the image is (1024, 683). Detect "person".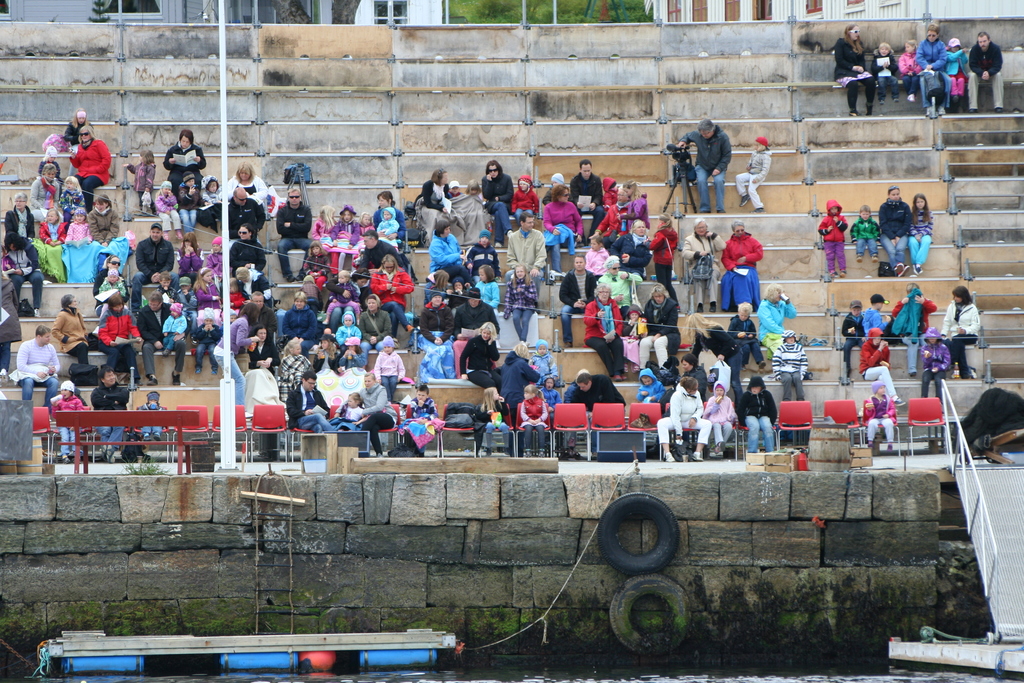
Detection: Rect(862, 379, 898, 454).
